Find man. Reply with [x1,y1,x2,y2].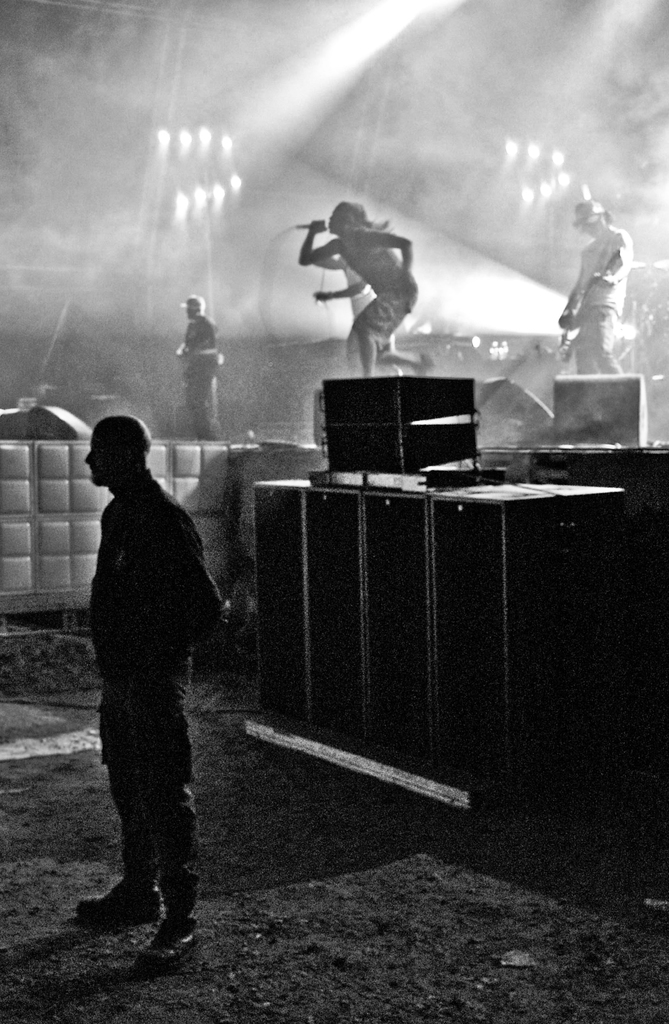
[560,197,633,368].
